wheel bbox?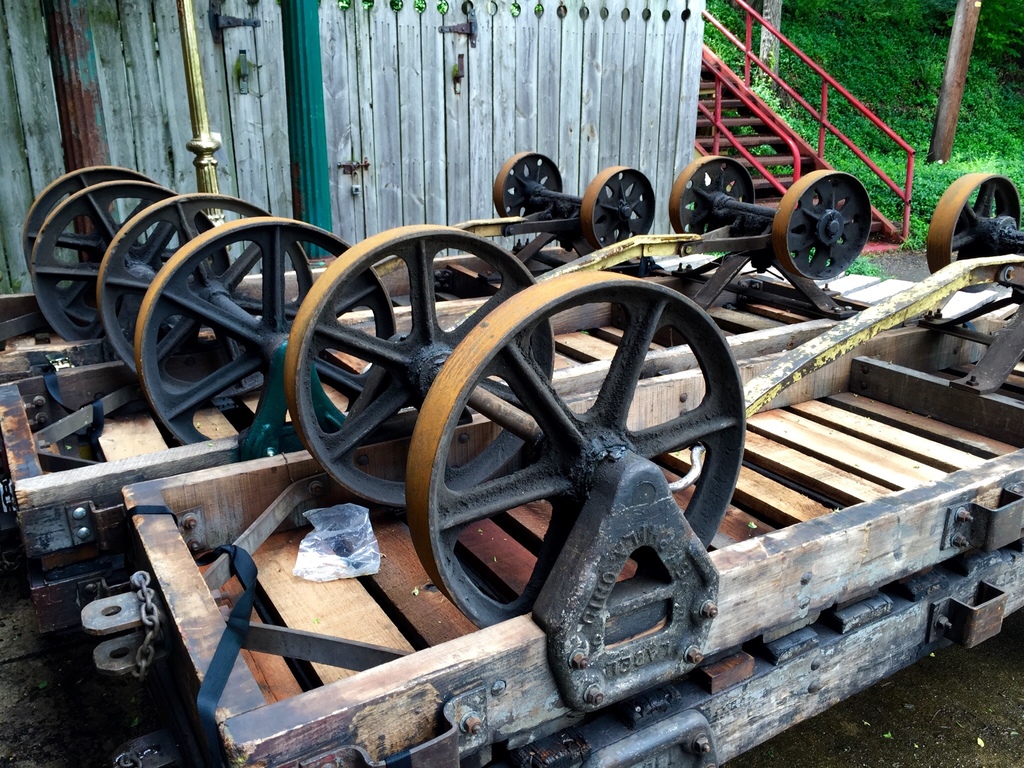
rect(582, 168, 657, 248)
